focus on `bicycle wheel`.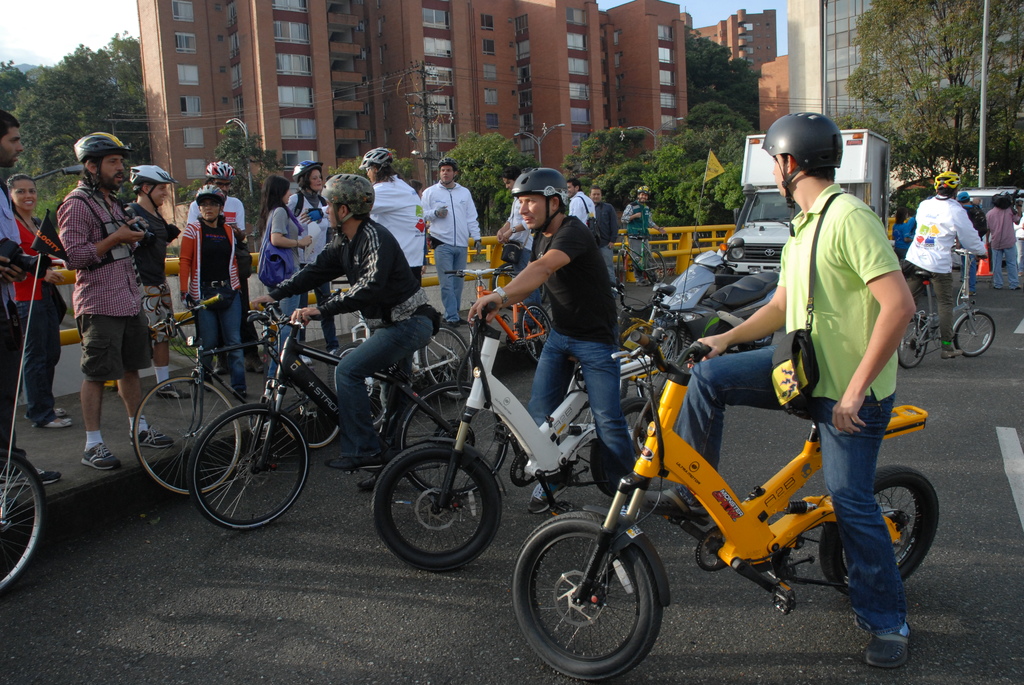
Focused at select_region(588, 395, 655, 500).
